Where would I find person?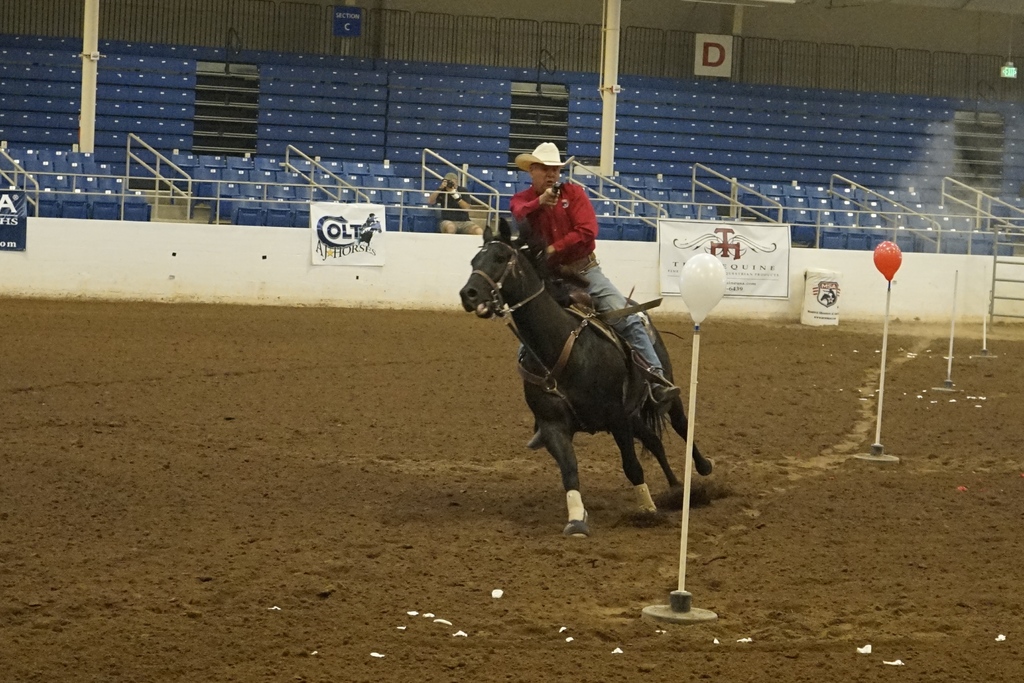
At <bbox>505, 138, 679, 402</bbox>.
